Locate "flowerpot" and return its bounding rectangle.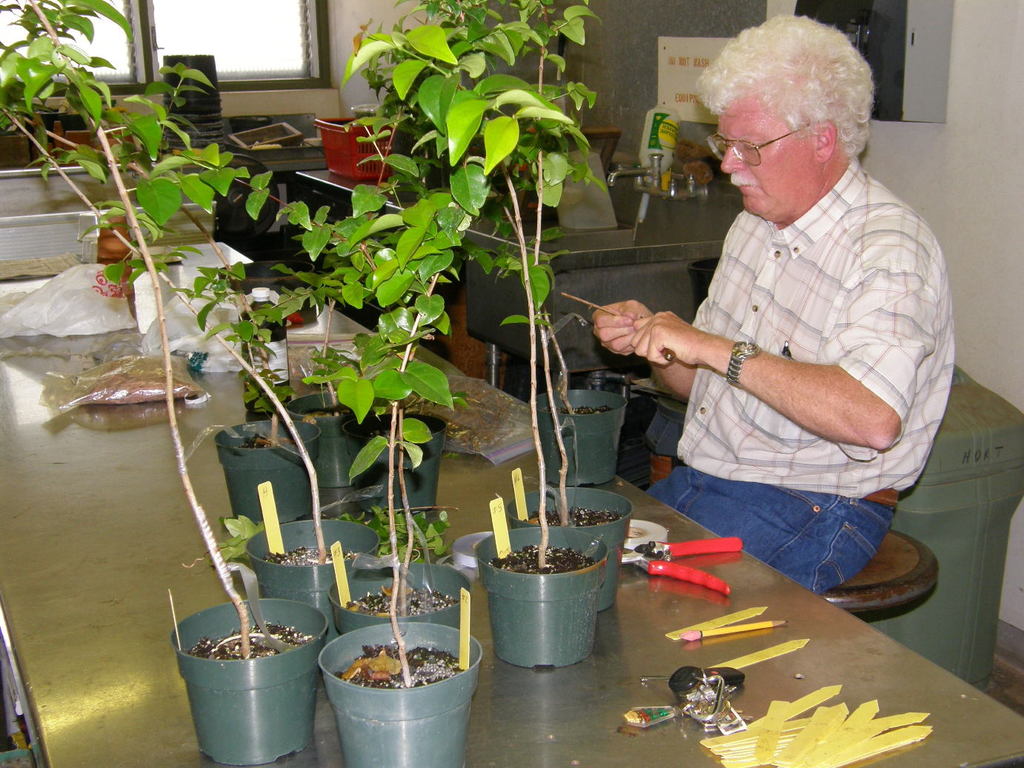
crop(243, 514, 380, 648).
